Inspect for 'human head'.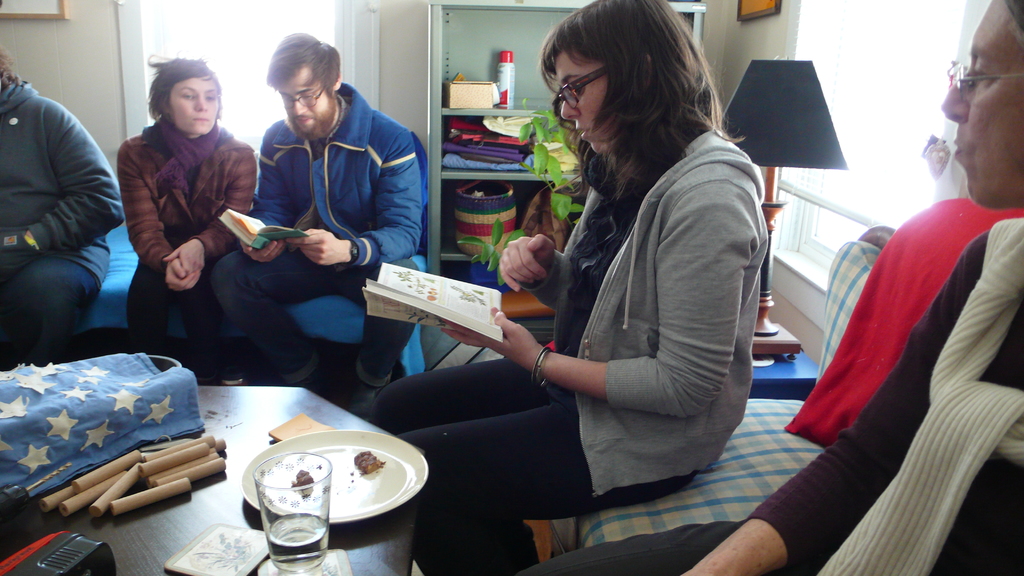
Inspection: box=[939, 0, 1023, 212].
